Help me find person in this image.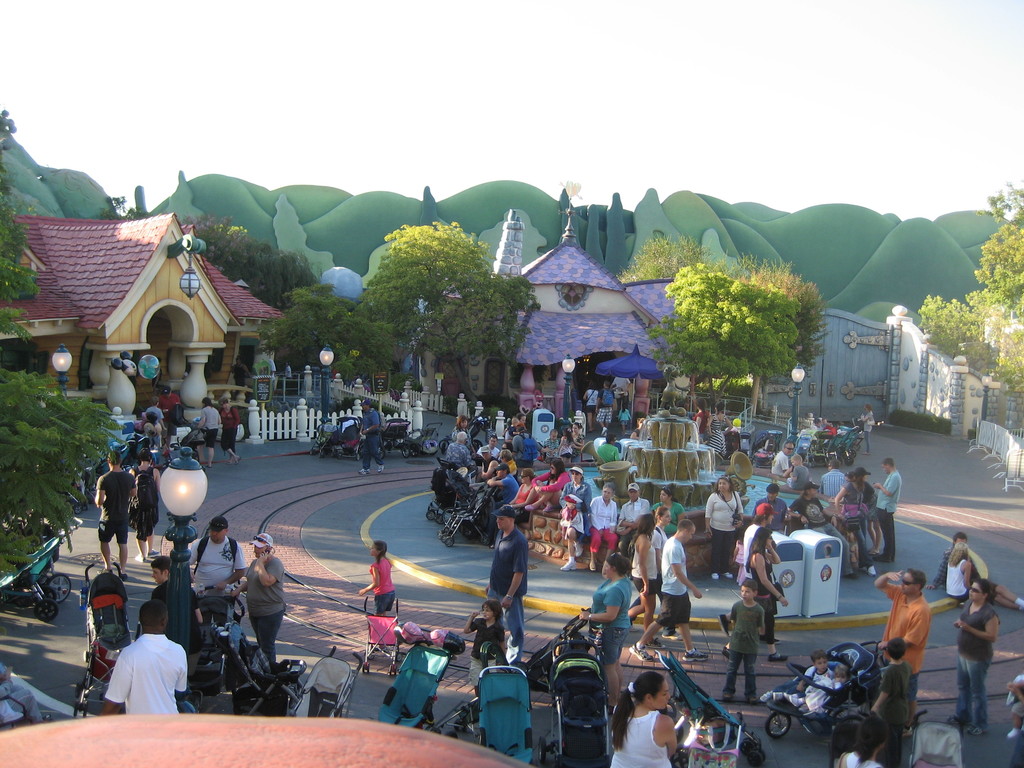
Found it: crop(735, 501, 779, 583).
